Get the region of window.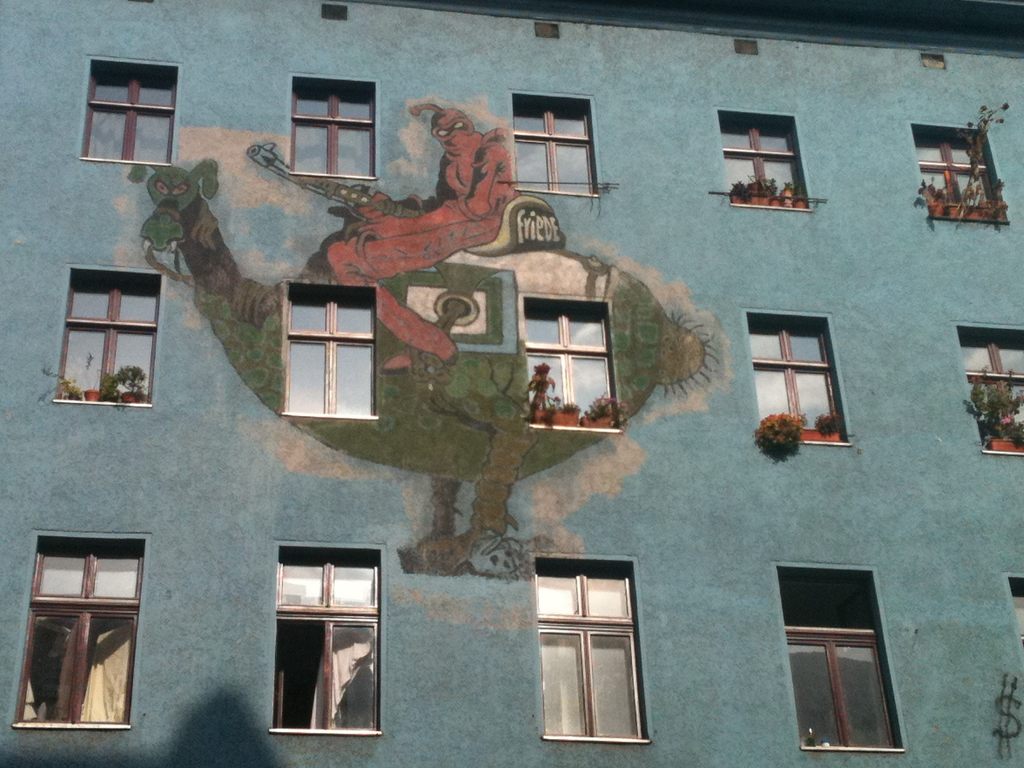
[left=506, top=93, right=600, bottom=196].
